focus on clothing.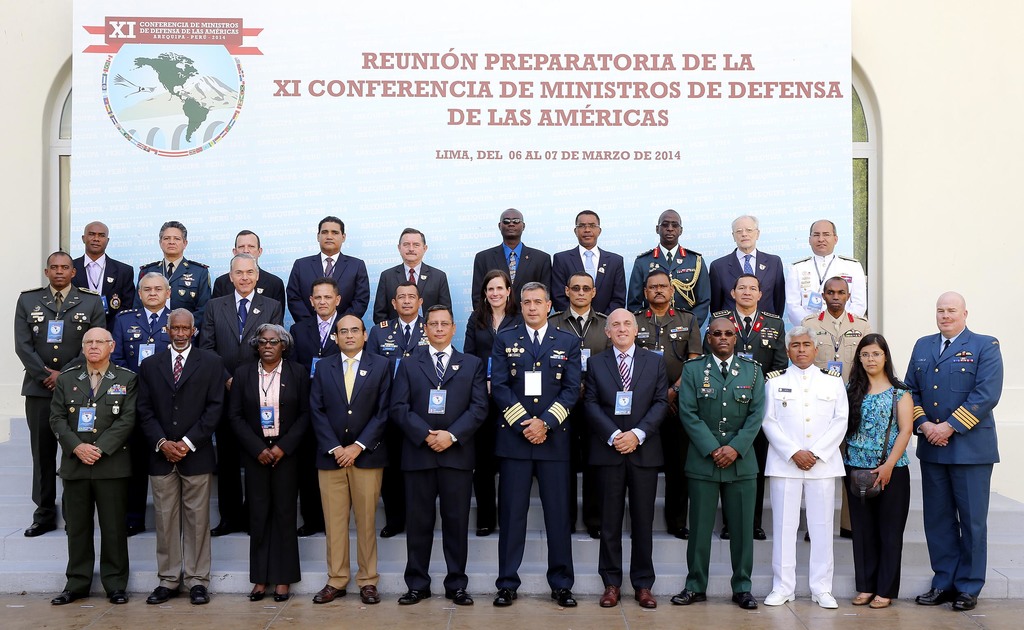
Focused at (573,338,670,575).
